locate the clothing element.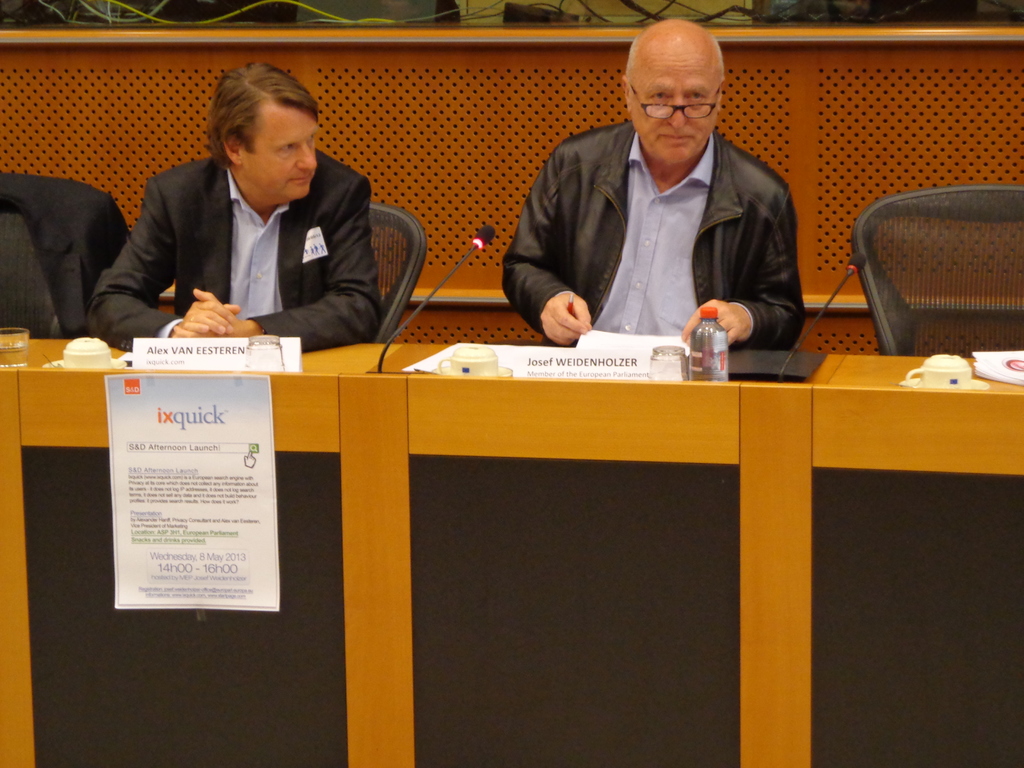
Element bbox: <box>506,110,818,358</box>.
